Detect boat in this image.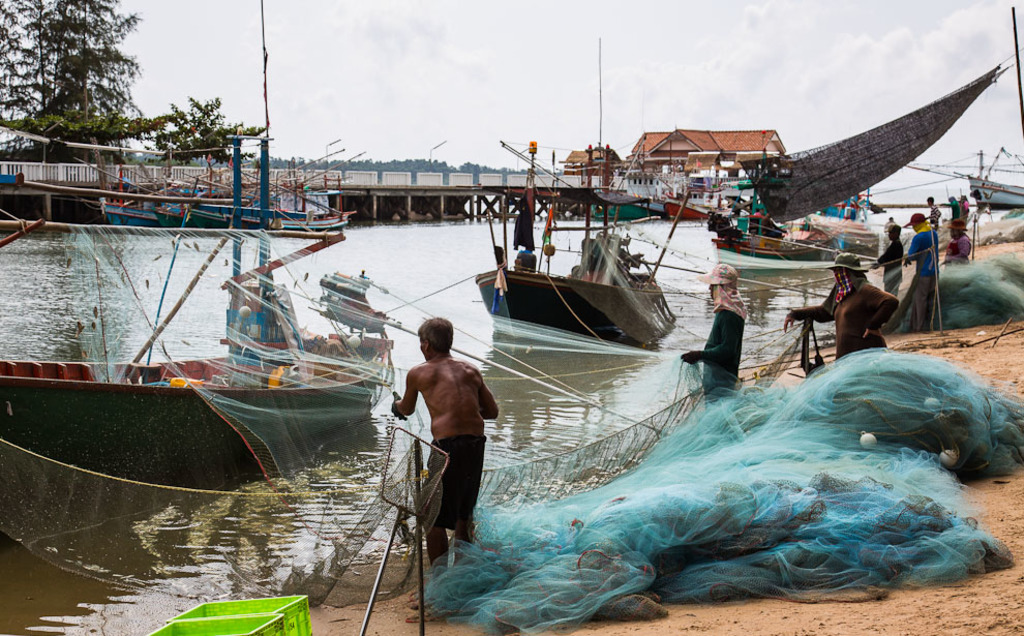
Detection: 665 199 707 229.
